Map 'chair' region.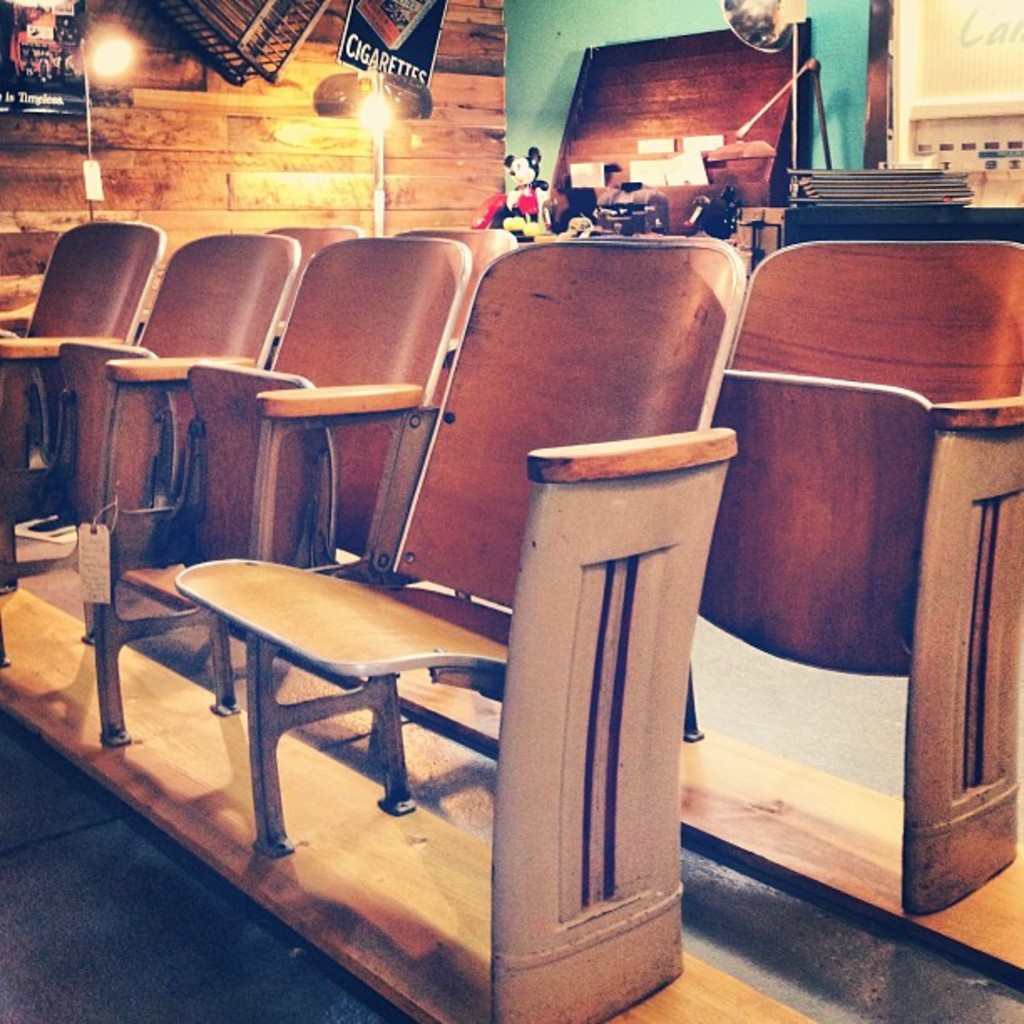
Mapped to x1=0, y1=214, x2=164, y2=594.
